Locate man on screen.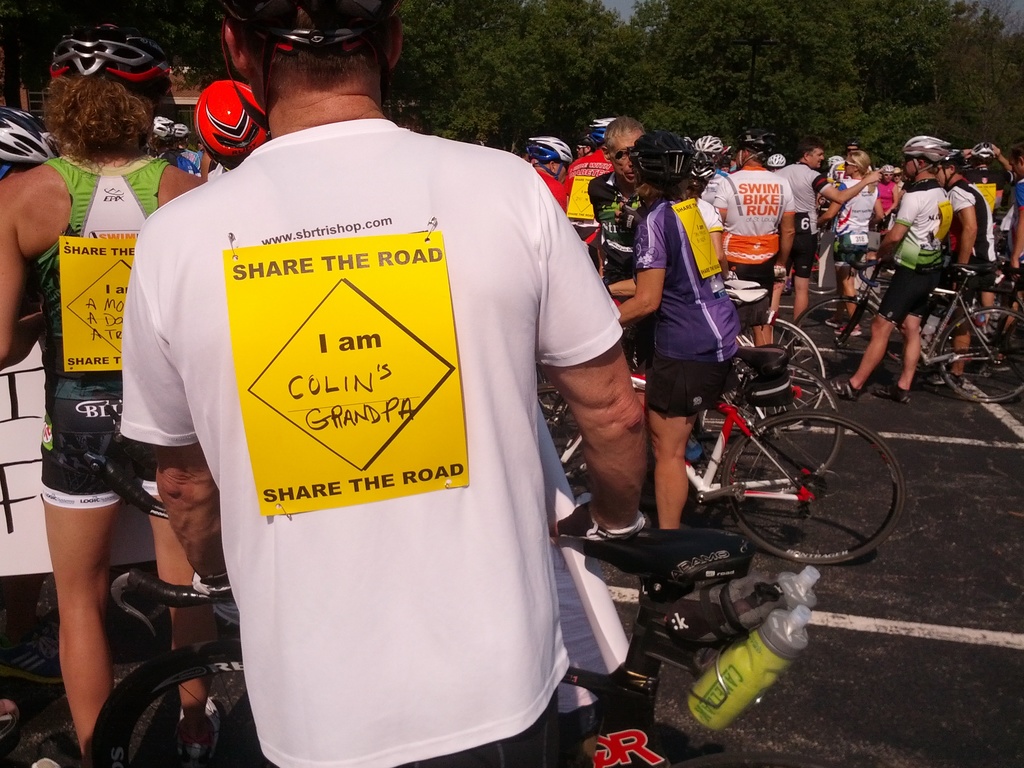
On screen at 770, 137, 885, 329.
